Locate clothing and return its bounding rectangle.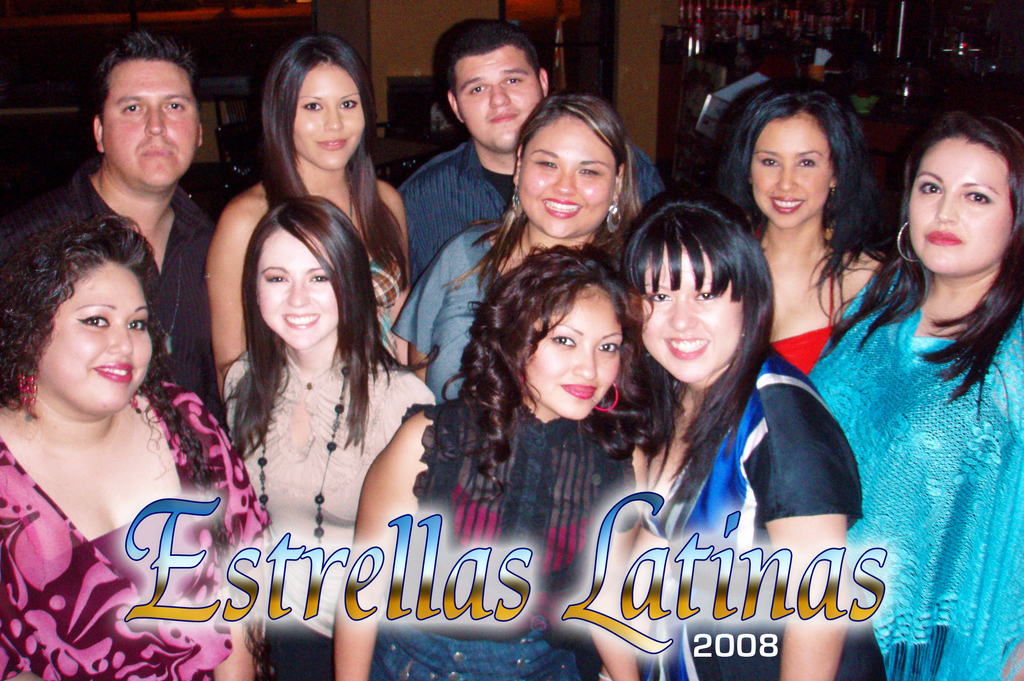
645/344/880/680.
